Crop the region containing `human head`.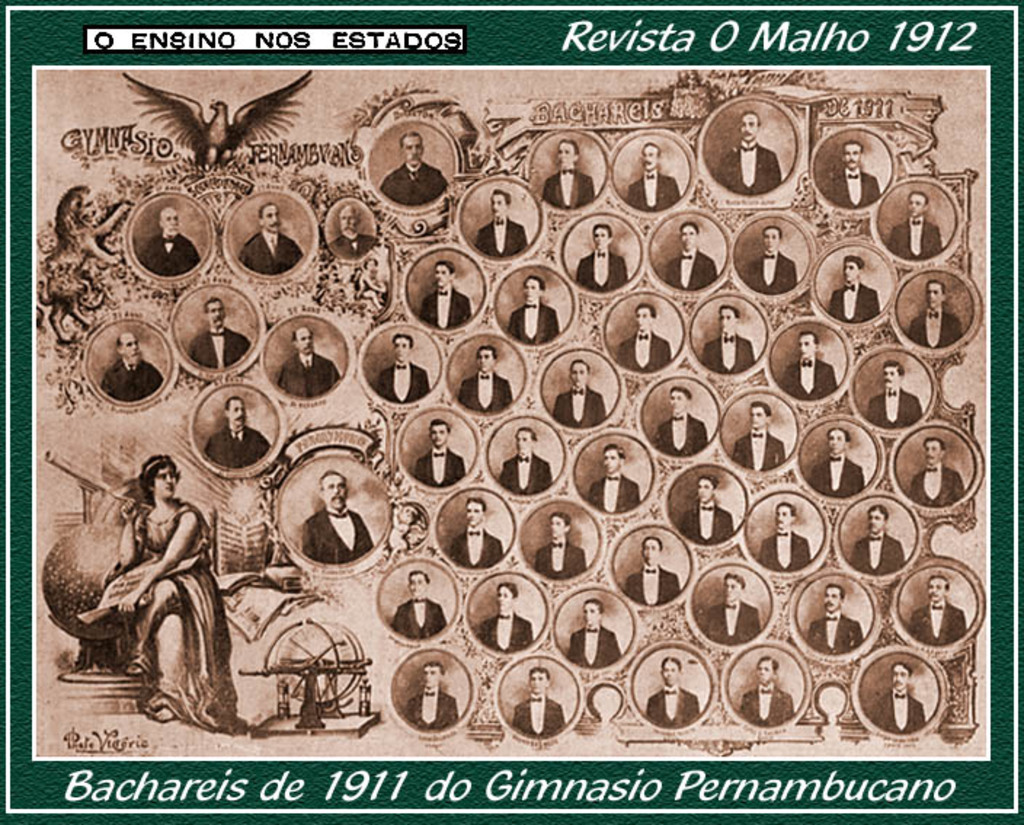
Crop region: crop(748, 403, 771, 431).
